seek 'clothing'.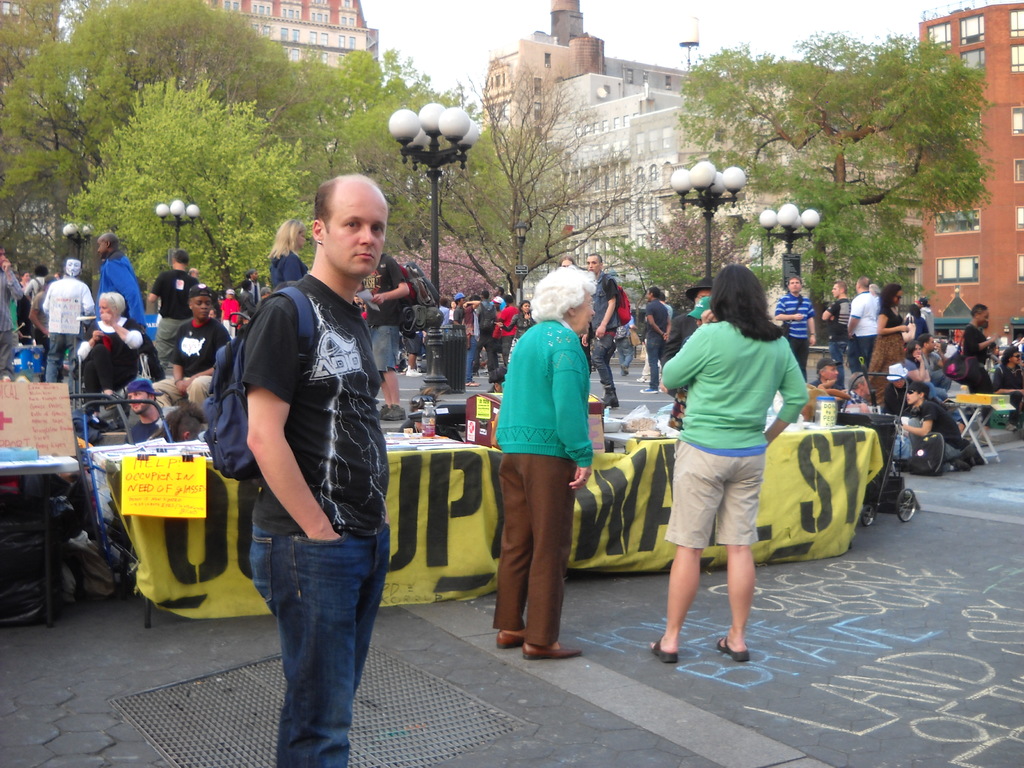
select_region(0, 266, 17, 365).
